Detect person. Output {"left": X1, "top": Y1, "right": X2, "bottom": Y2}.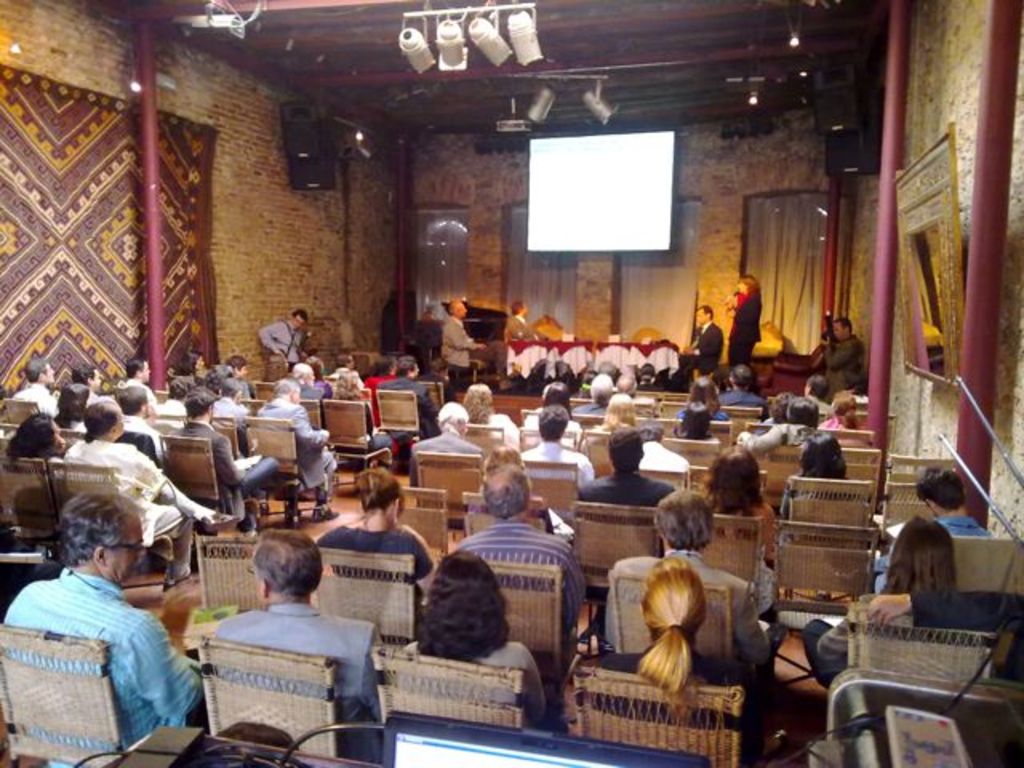
{"left": 112, "top": 387, "right": 184, "bottom": 491}.
